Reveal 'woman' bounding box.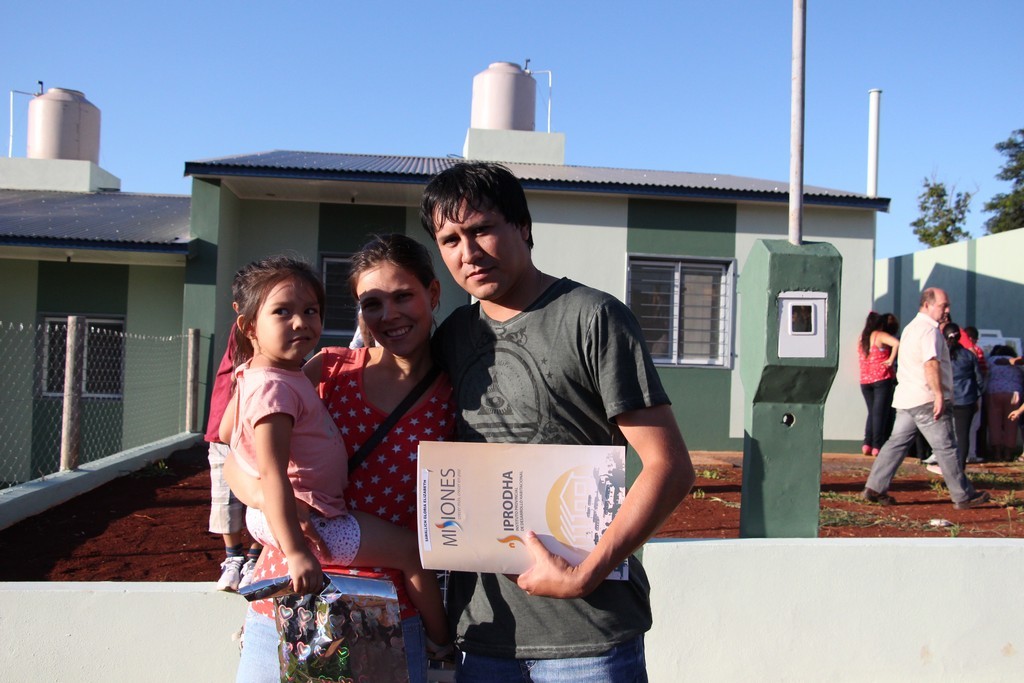
Revealed: {"left": 856, "top": 312, "right": 903, "bottom": 456}.
